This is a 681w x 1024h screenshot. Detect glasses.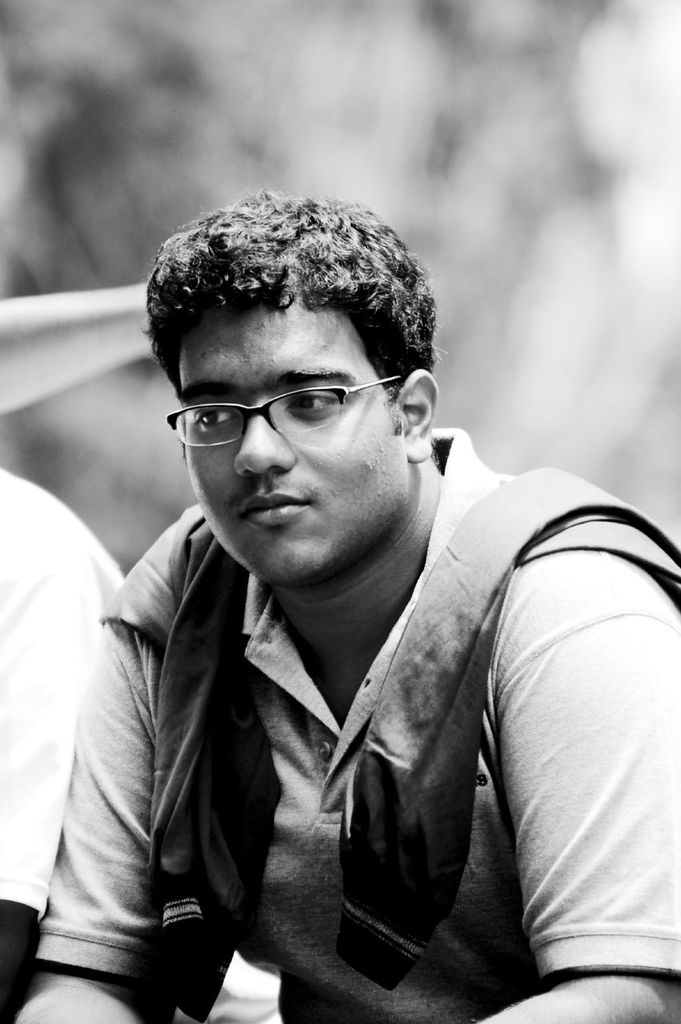
bbox=(166, 359, 435, 446).
